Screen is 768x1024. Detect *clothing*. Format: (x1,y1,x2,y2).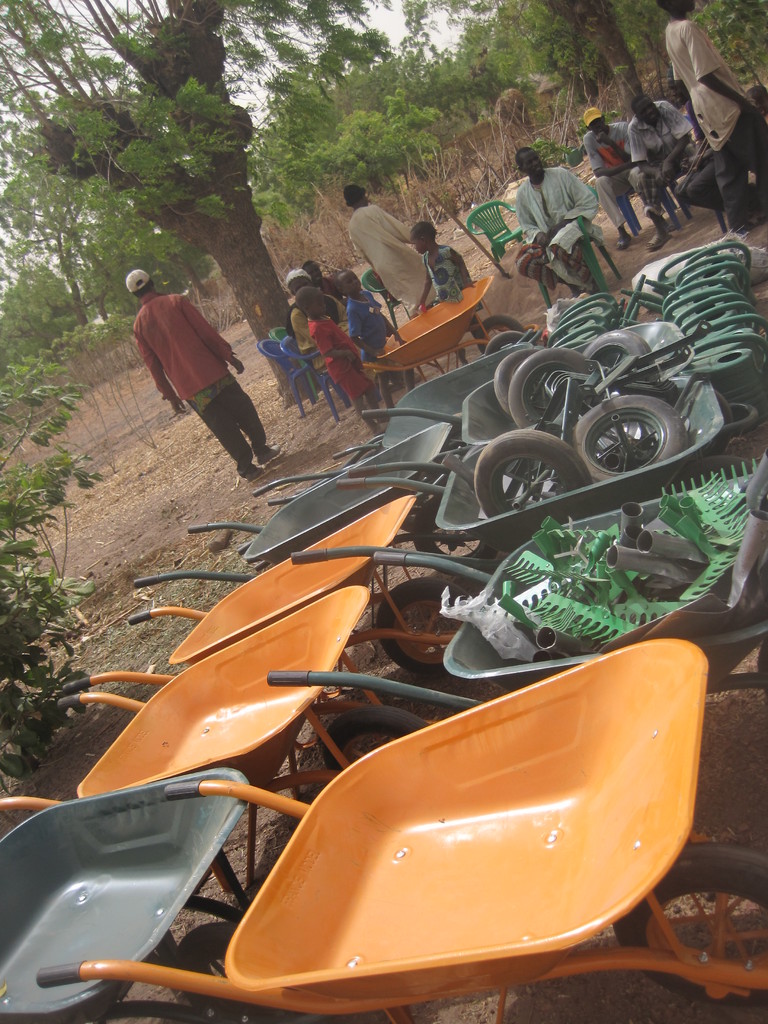
(517,166,597,290).
